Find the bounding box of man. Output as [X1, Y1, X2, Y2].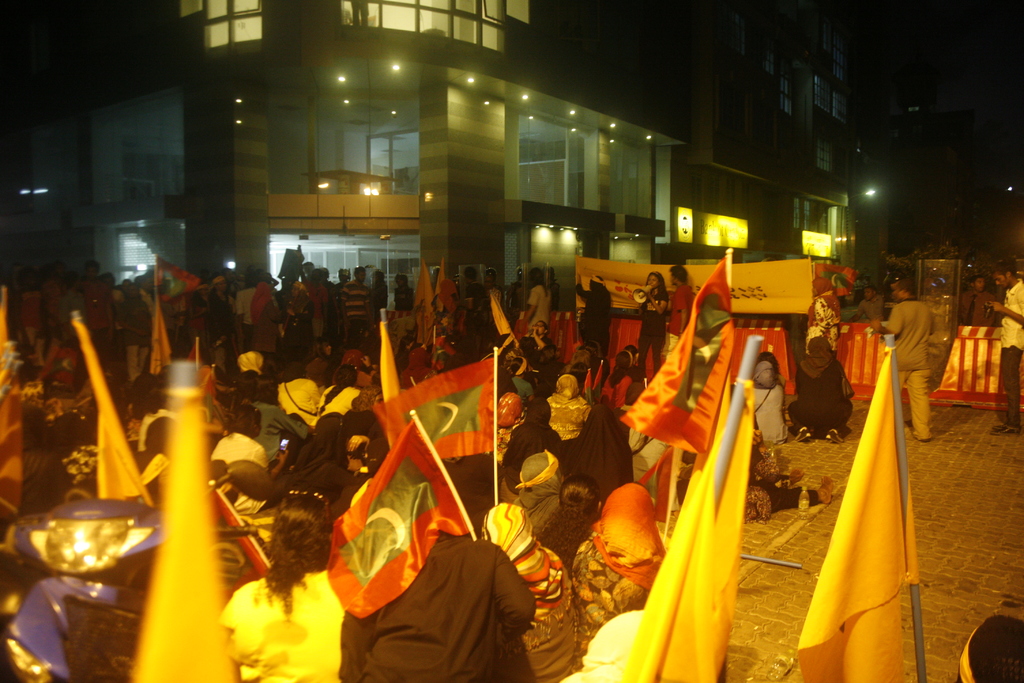
[572, 273, 614, 361].
